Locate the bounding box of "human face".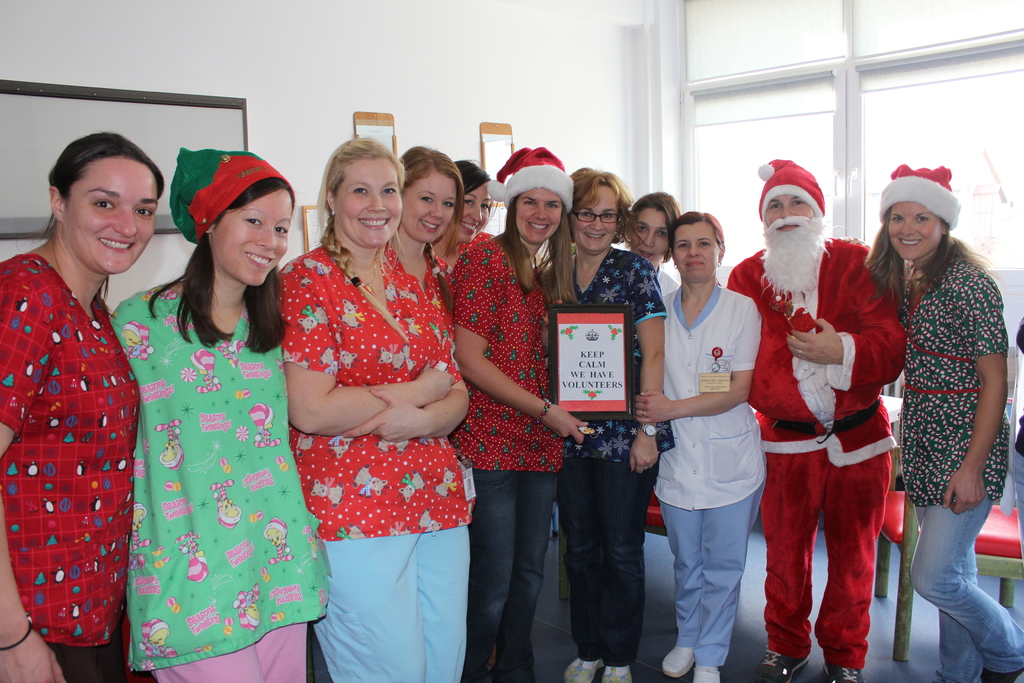
Bounding box: (x1=515, y1=186, x2=565, y2=245).
